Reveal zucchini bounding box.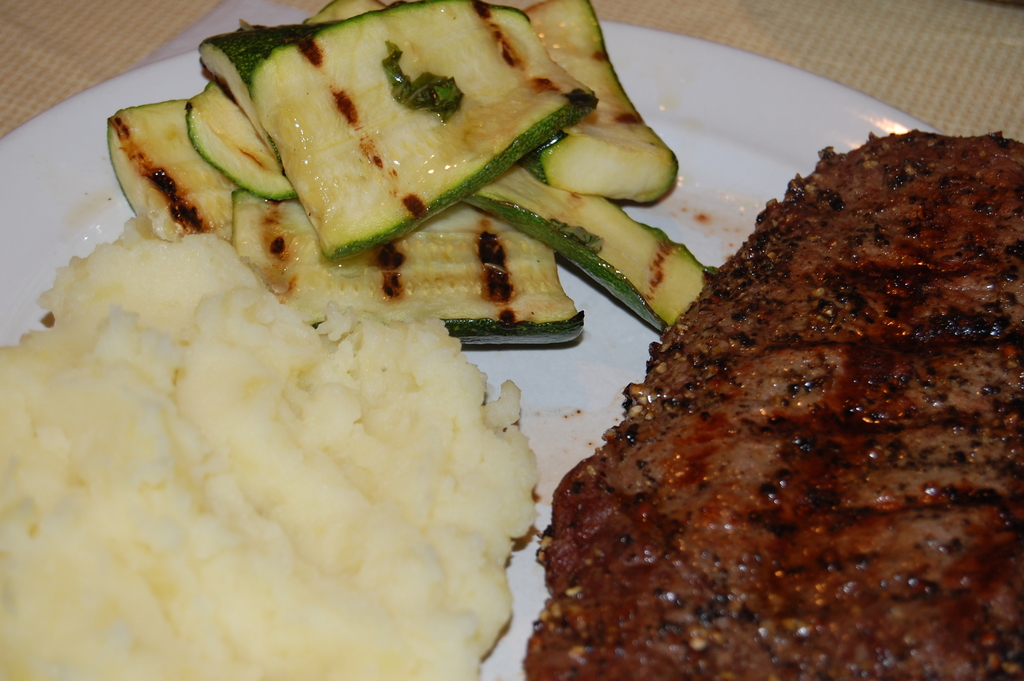
Revealed: <region>98, 78, 257, 246</region>.
